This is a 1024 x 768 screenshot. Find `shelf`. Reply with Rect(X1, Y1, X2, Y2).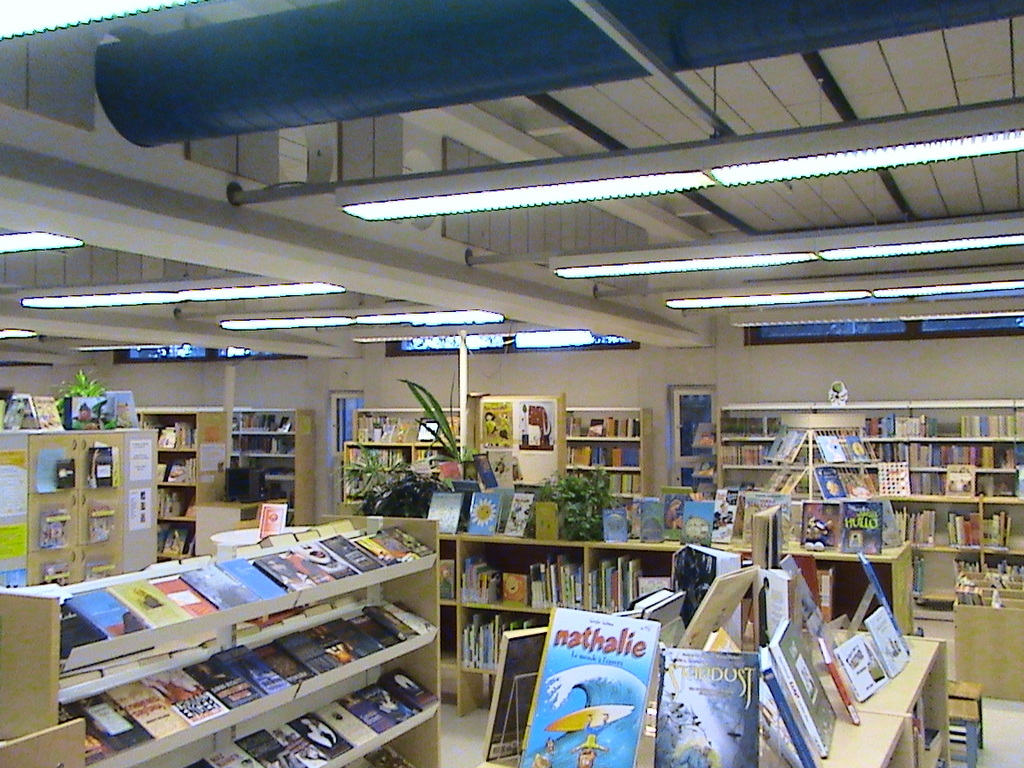
Rect(337, 395, 458, 504).
